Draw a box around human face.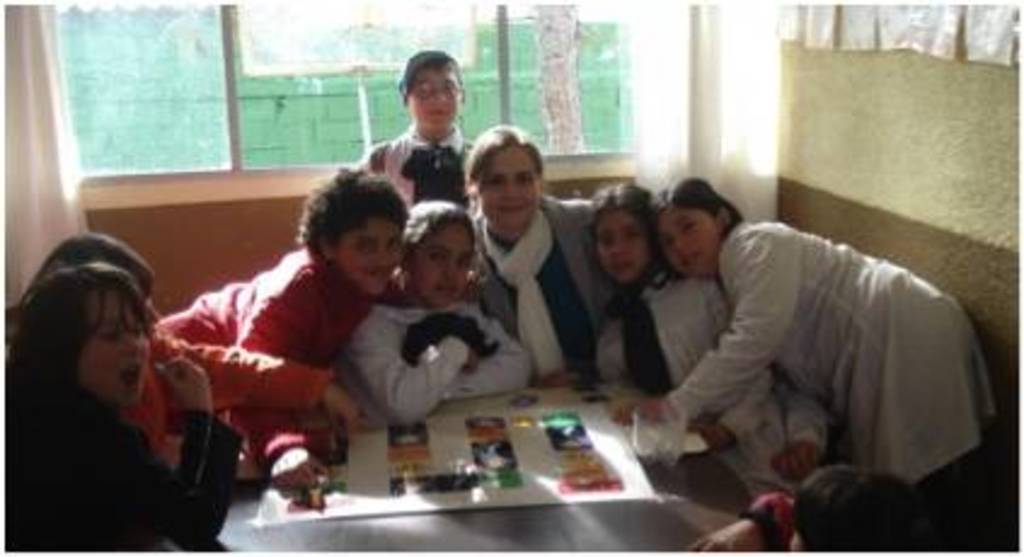
rect(339, 218, 407, 295).
